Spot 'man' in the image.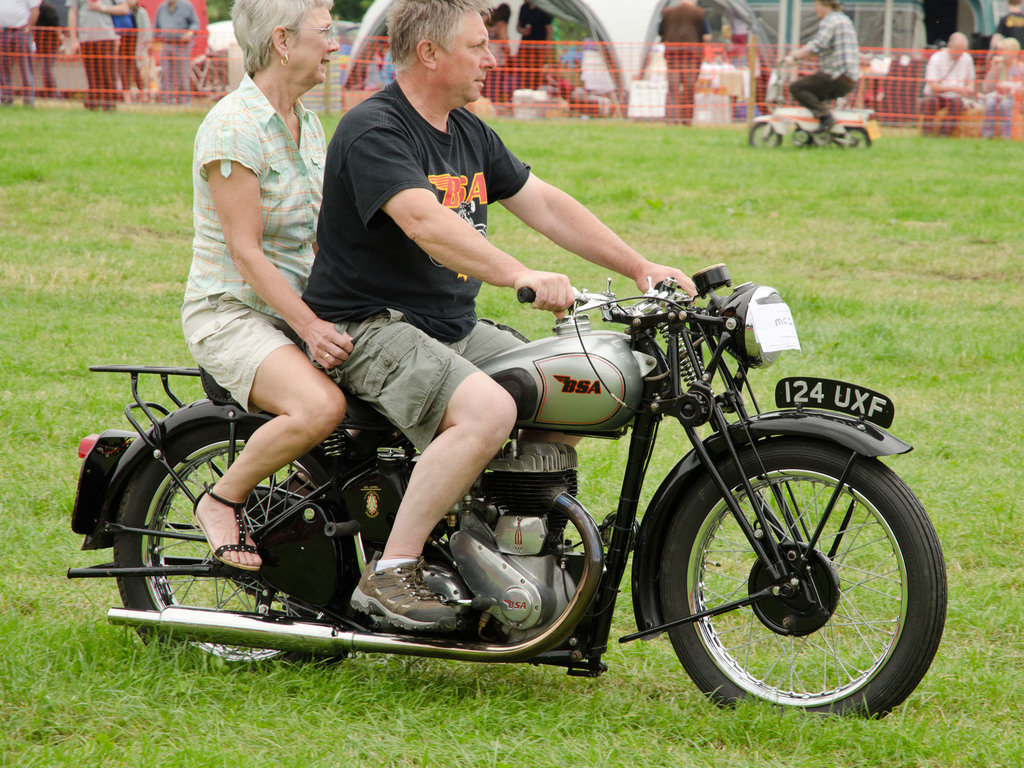
'man' found at Rect(780, 0, 862, 146).
